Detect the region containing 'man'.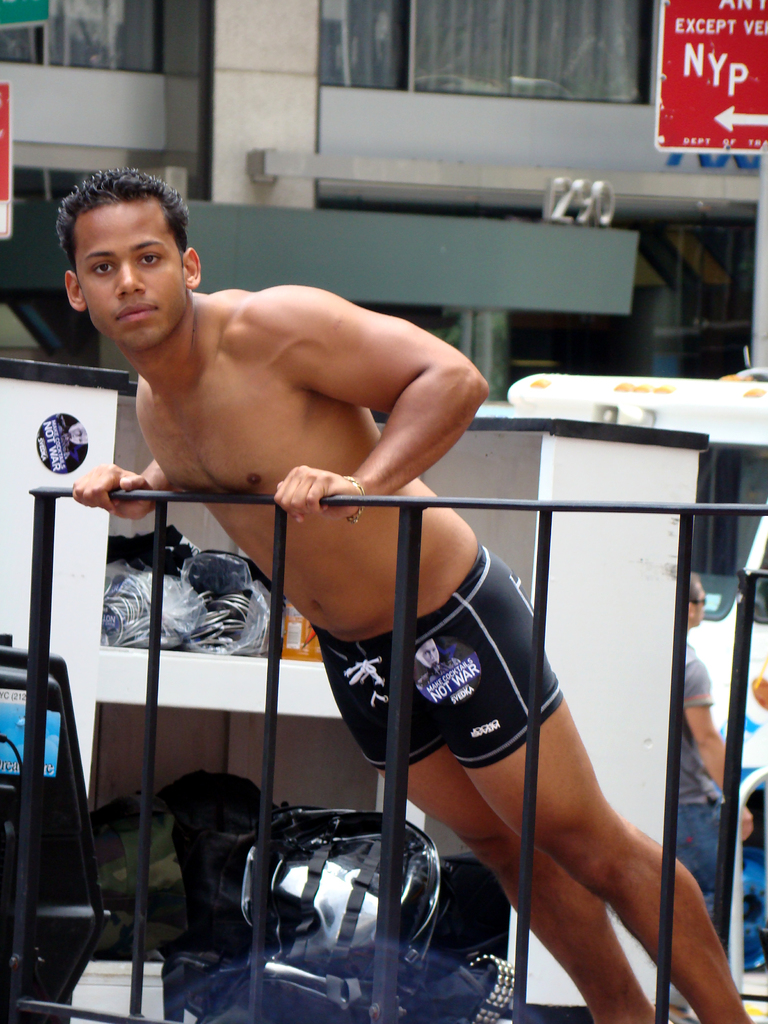
59, 163, 757, 1023.
